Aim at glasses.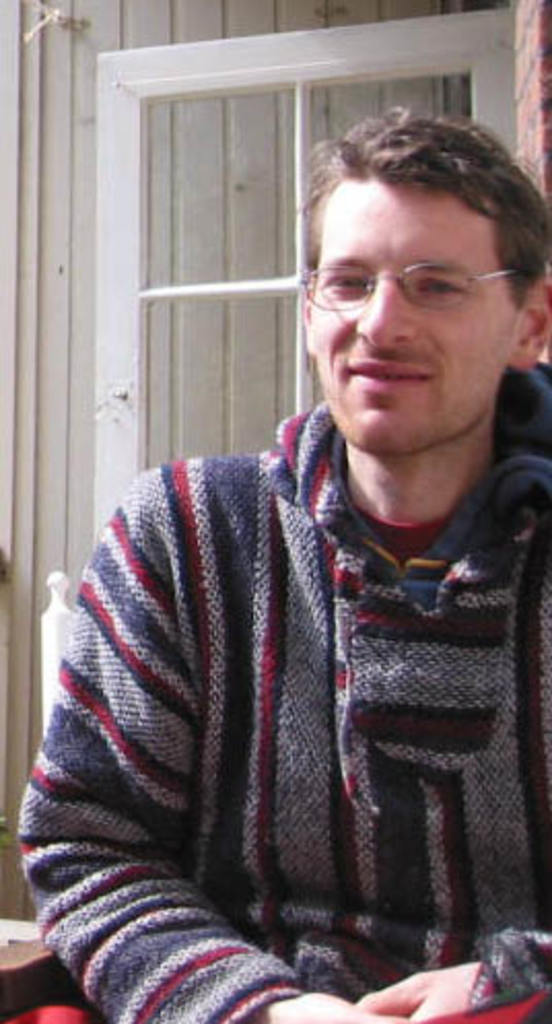
Aimed at 311:225:507:332.
